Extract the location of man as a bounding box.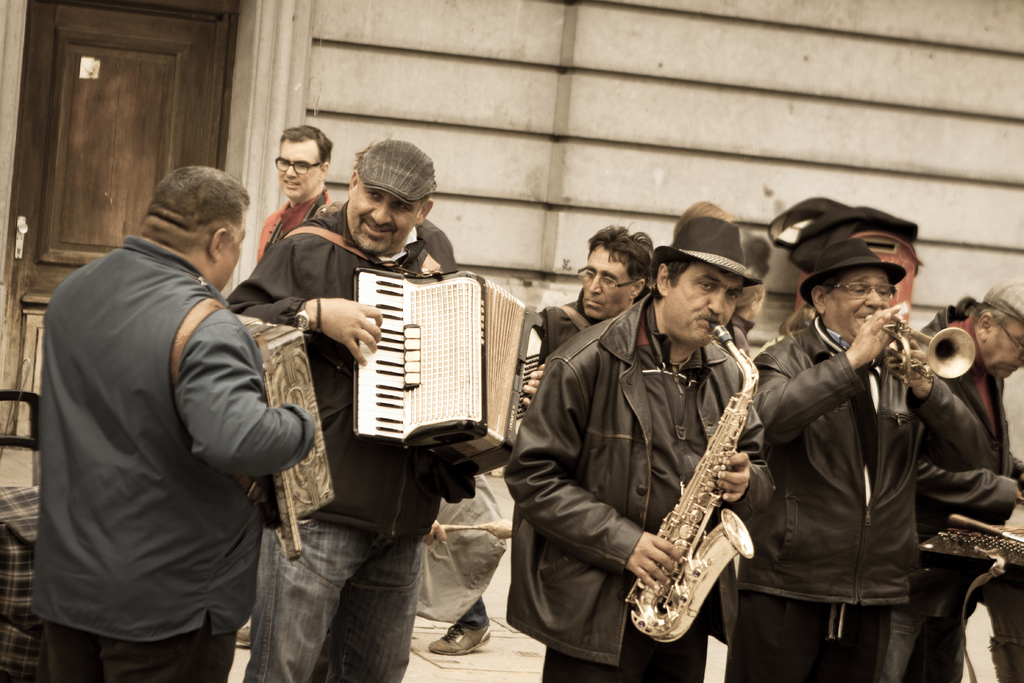
x1=501, y1=203, x2=778, y2=682.
